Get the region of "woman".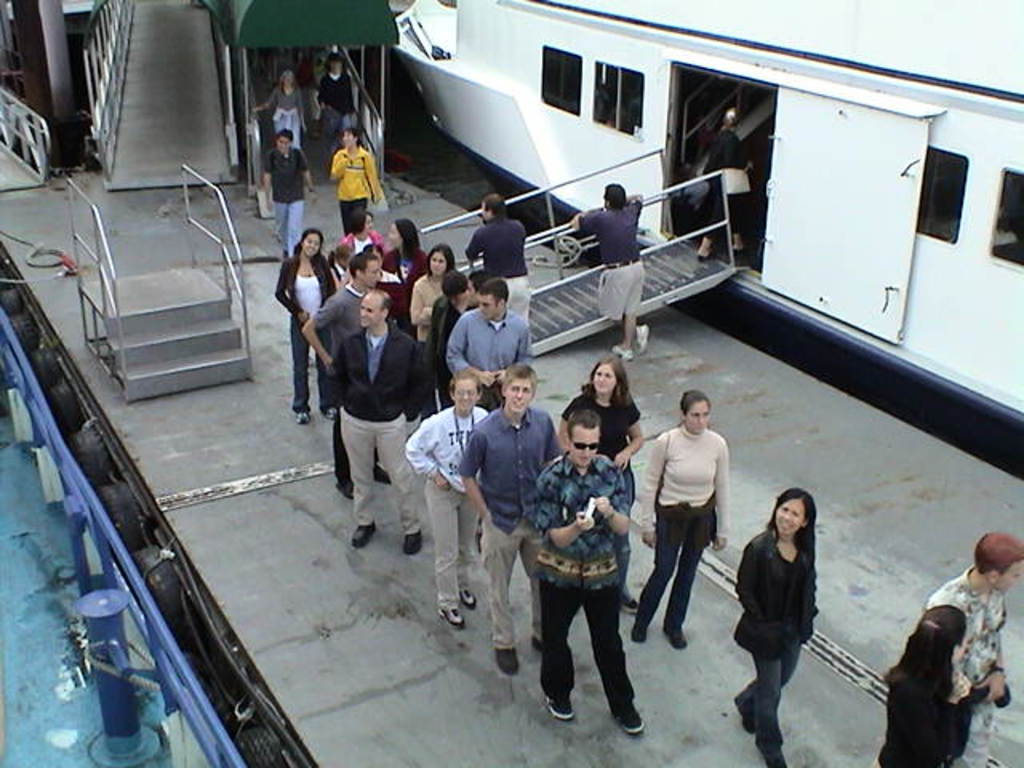
[734,490,824,766].
